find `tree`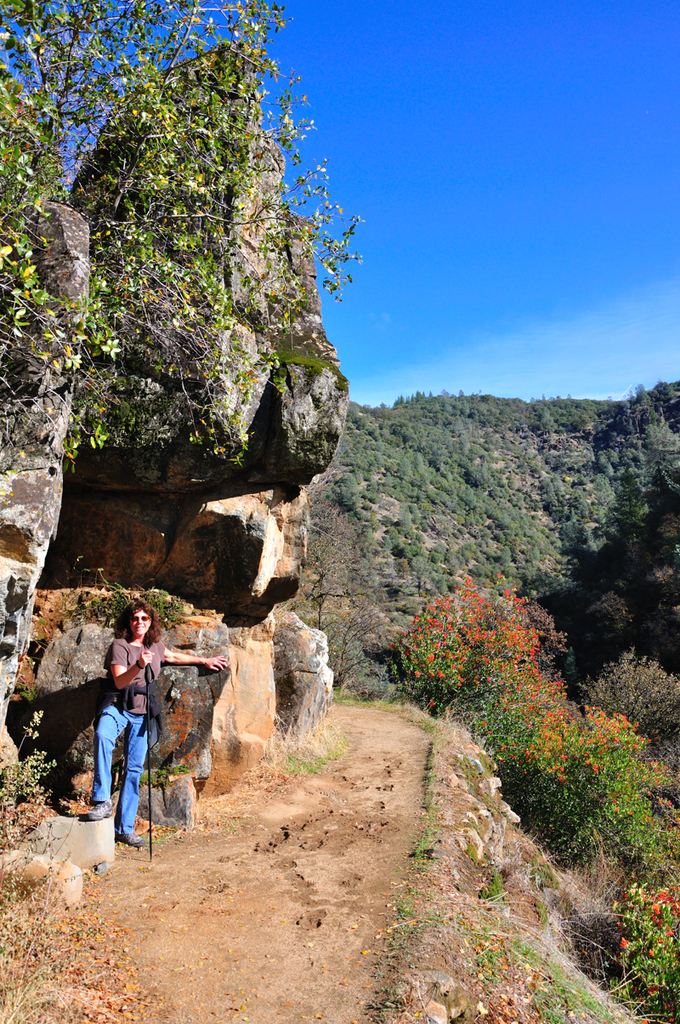
Rect(0, 0, 379, 459)
